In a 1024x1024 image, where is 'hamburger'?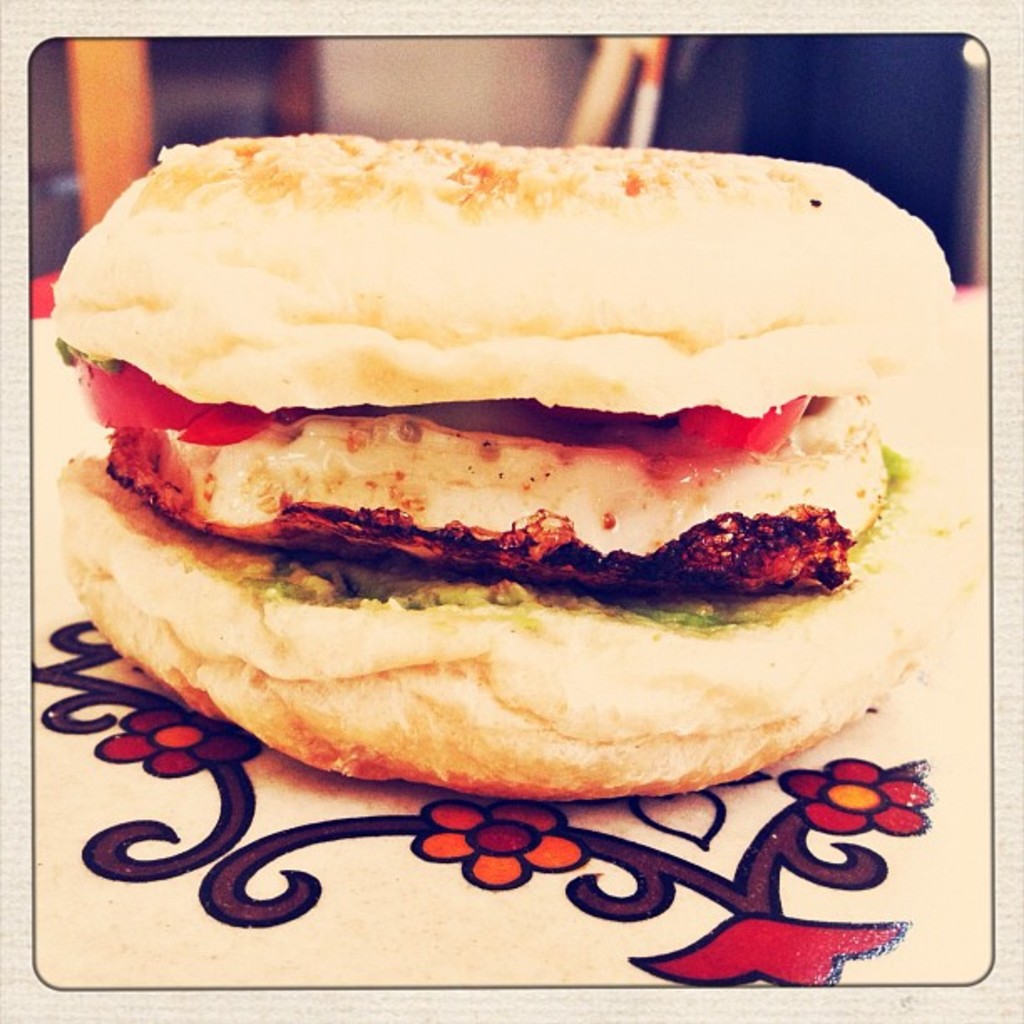
(50,137,952,795).
